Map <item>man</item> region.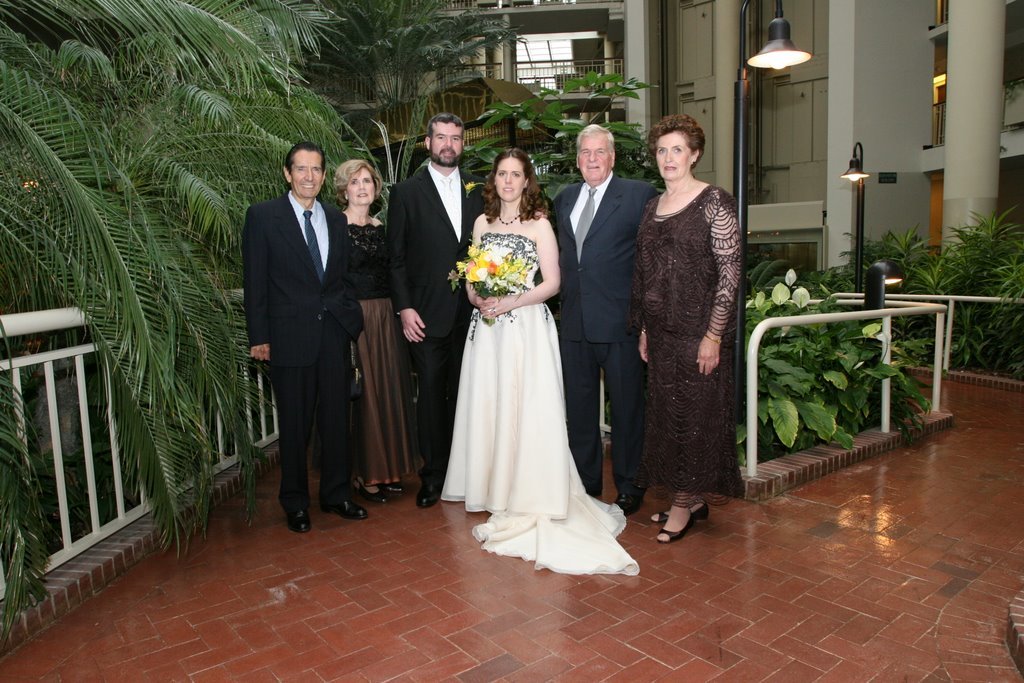
Mapped to l=233, t=129, r=376, b=540.
